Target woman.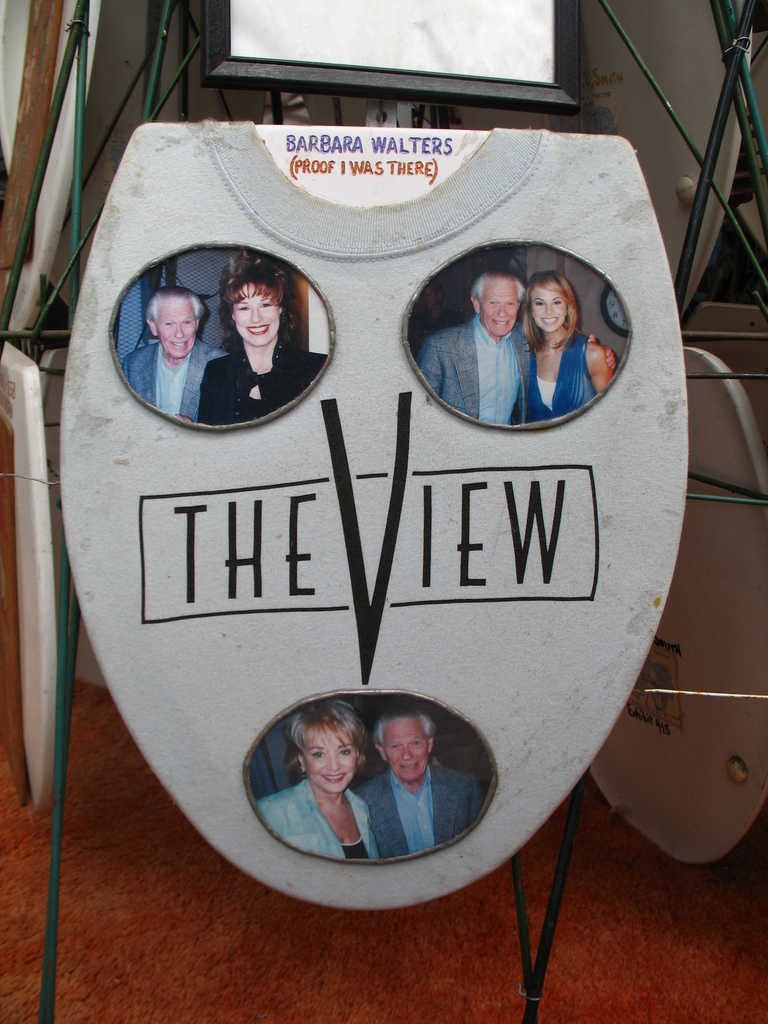
Target region: l=253, t=701, r=382, b=865.
